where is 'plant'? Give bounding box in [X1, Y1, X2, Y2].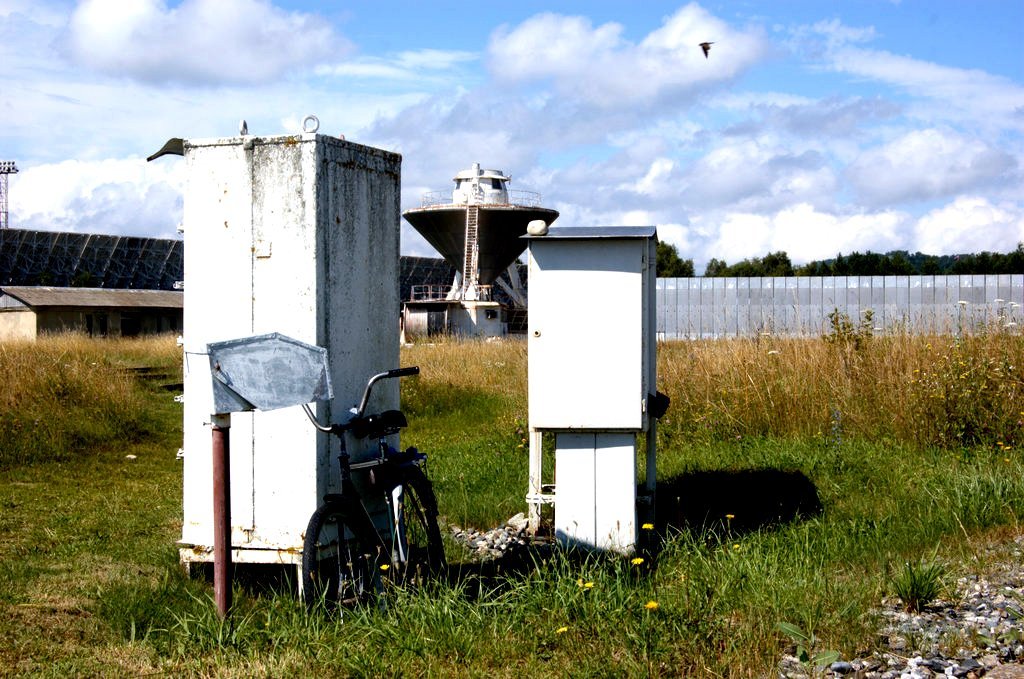
[455, 501, 565, 571].
